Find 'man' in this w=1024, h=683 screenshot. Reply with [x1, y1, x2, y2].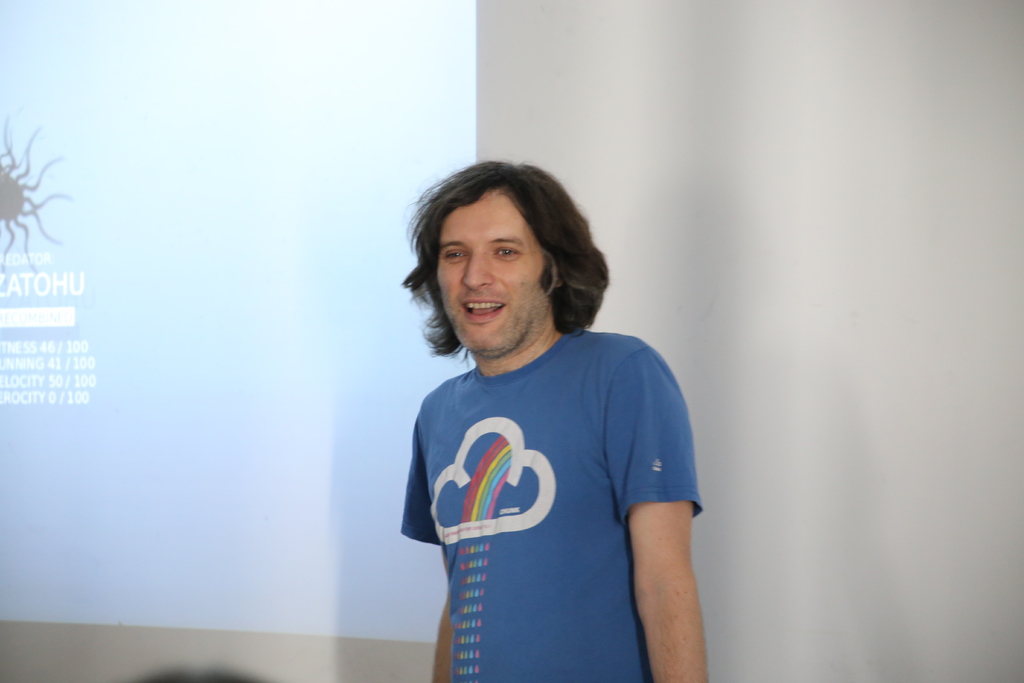
[399, 157, 709, 682].
